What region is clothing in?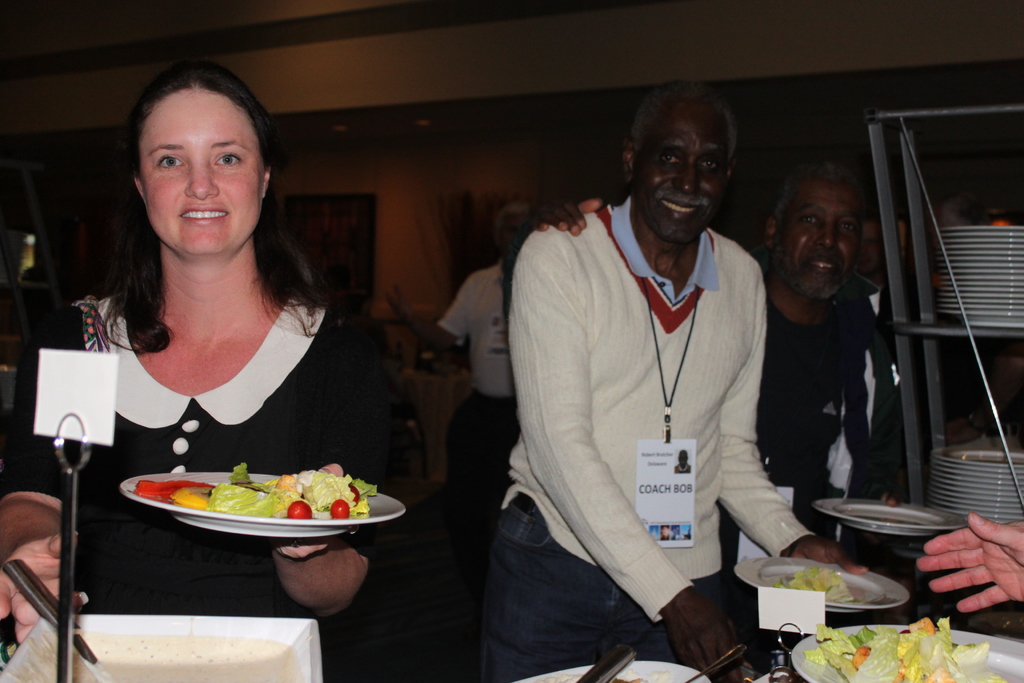
[x1=724, y1=254, x2=895, y2=571].
